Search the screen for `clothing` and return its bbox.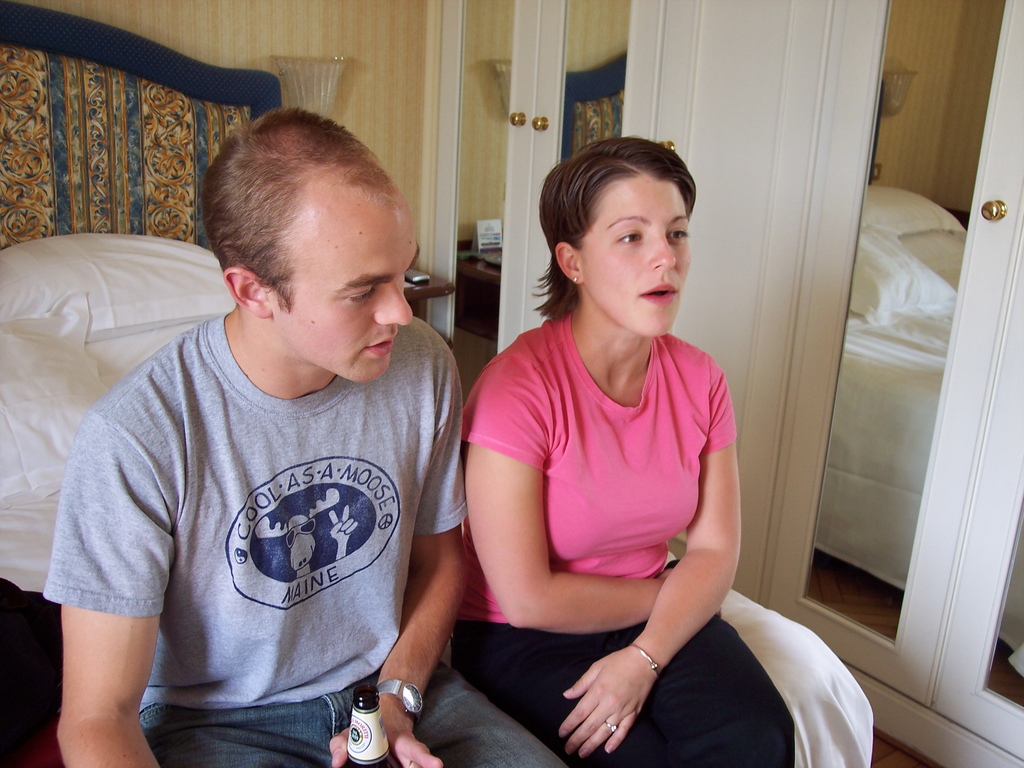
Found: [44, 294, 464, 737].
